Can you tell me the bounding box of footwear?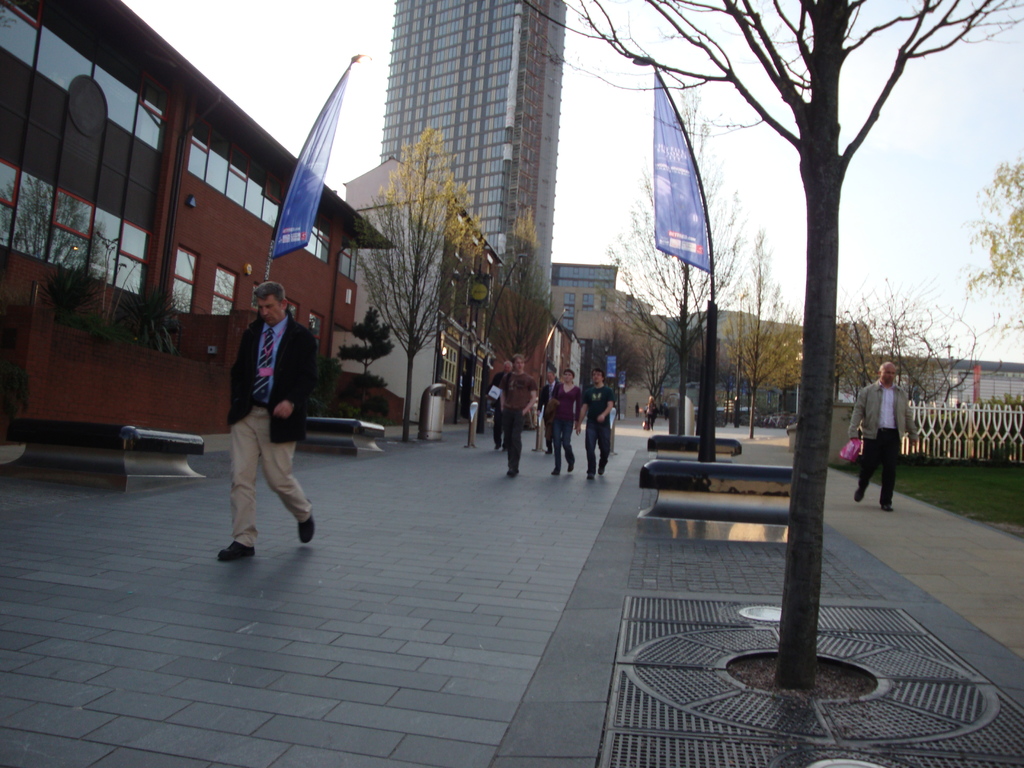
569,461,573,470.
